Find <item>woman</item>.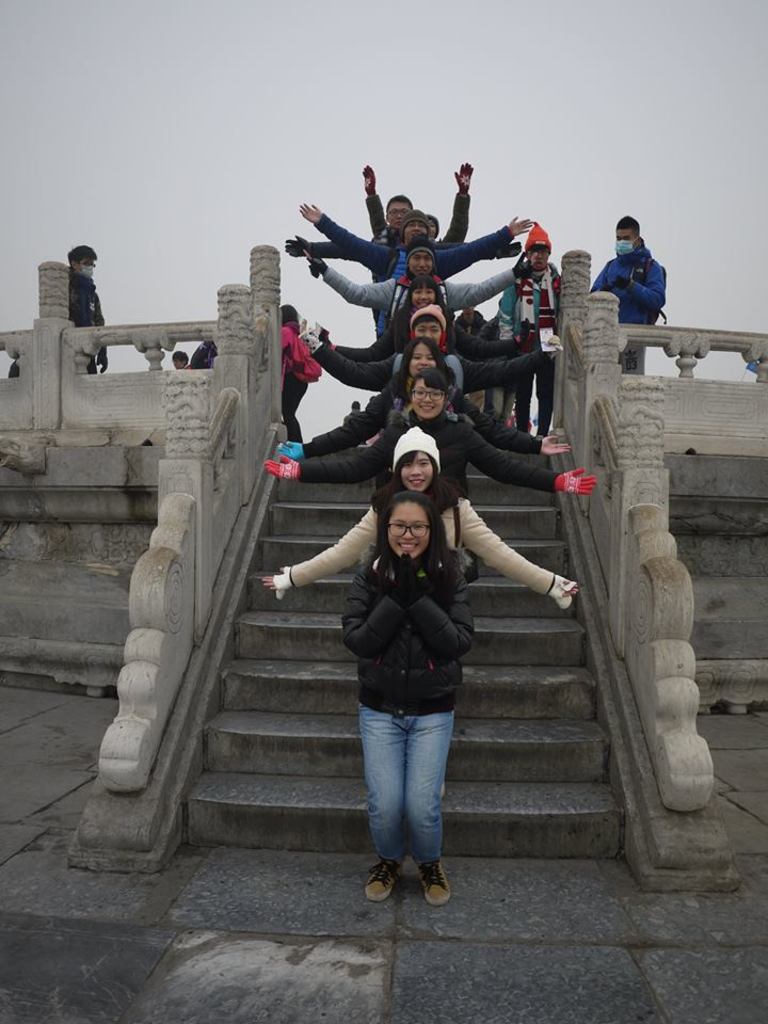
pyautogui.locateOnScreen(256, 425, 583, 635).
